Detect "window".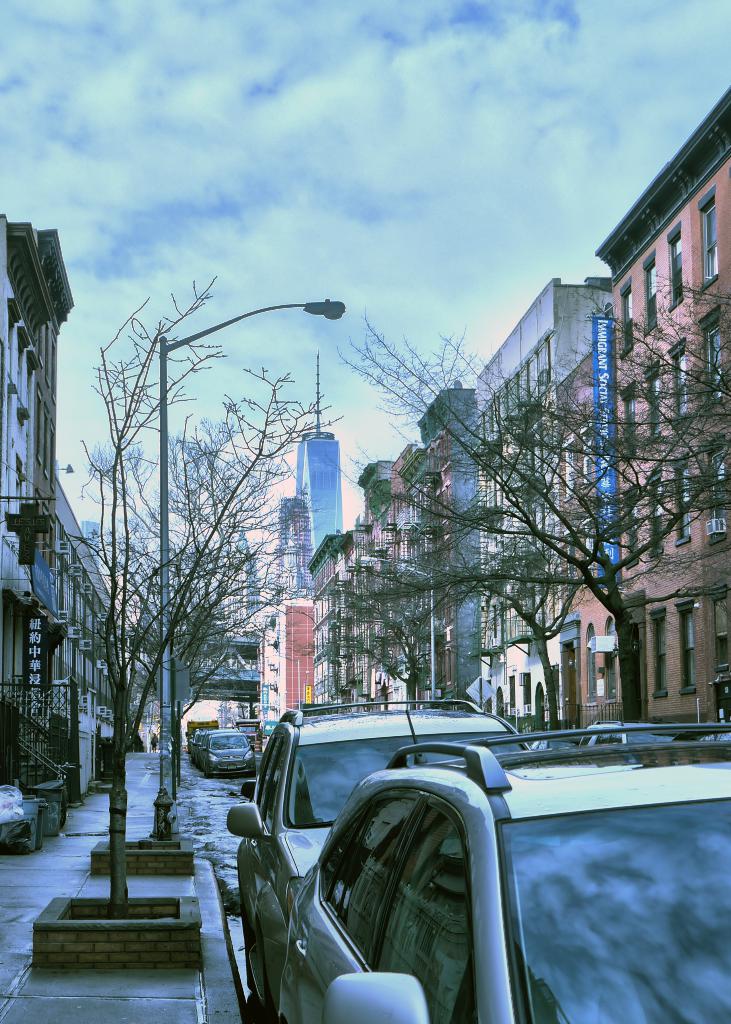
Detected at <bbox>641, 484, 659, 555</bbox>.
